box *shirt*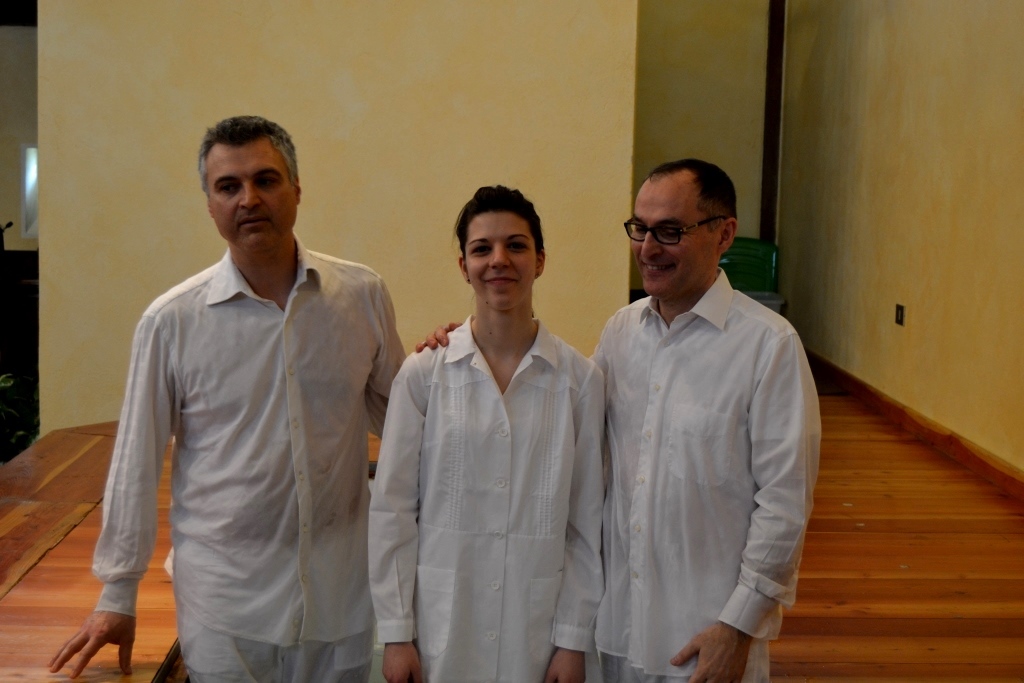
rect(579, 267, 824, 677)
